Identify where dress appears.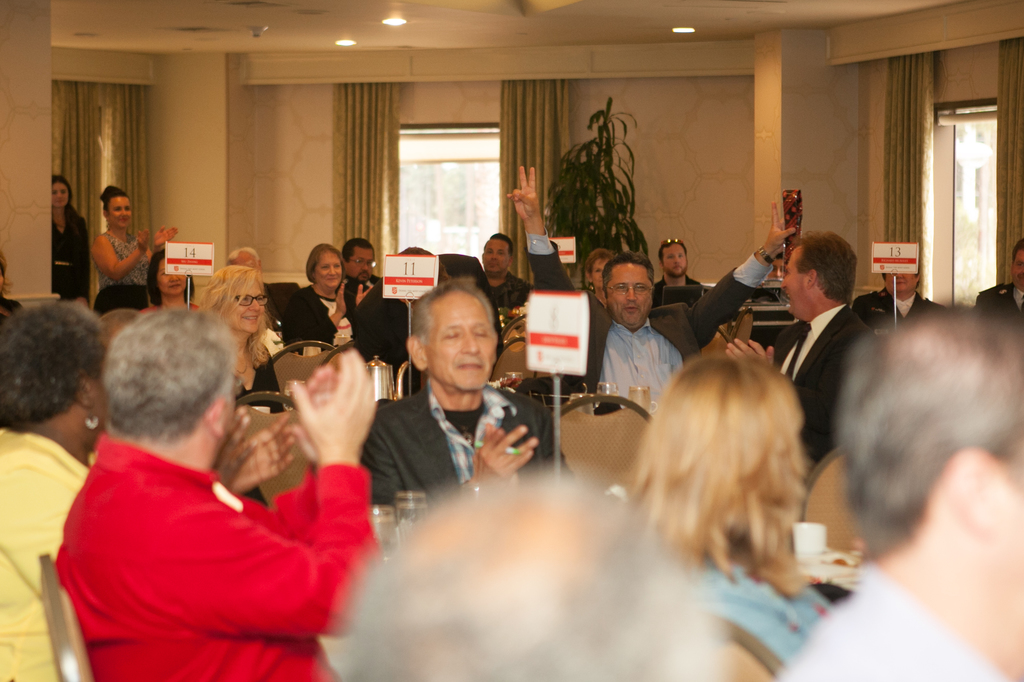
Appears at (x1=282, y1=278, x2=349, y2=361).
